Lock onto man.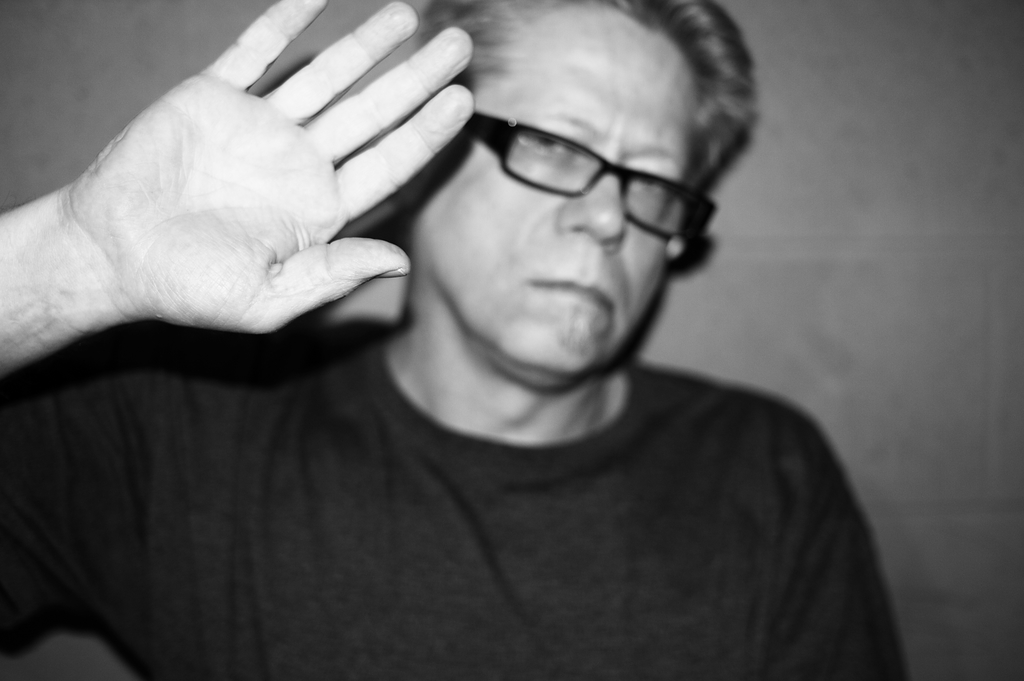
Locked: {"x1": 19, "y1": 0, "x2": 925, "y2": 637}.
